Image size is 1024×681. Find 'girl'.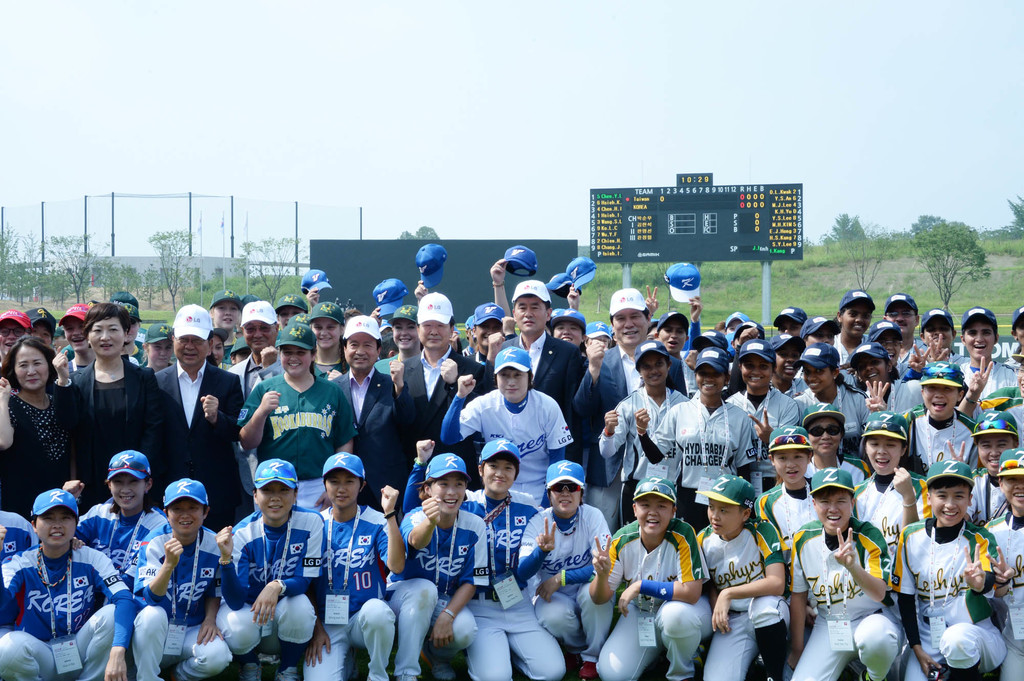
l=376, t=298, r=420, b=380.
